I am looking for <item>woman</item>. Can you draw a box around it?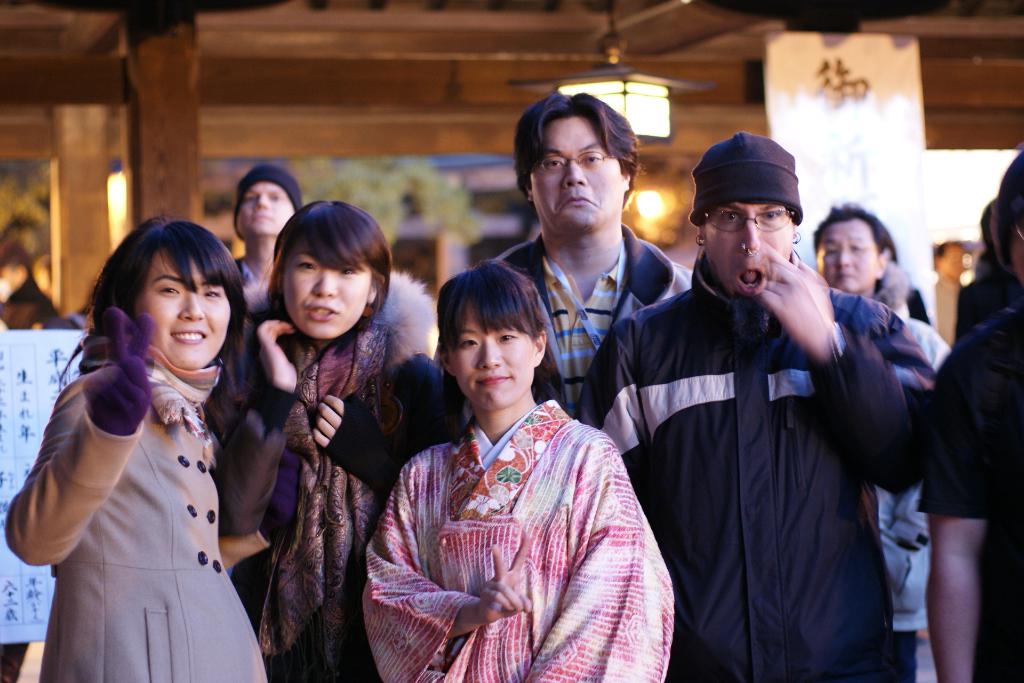
Sure, the bounding box is {"x1": 14, "y1": 215, "x2": 281, "y2": 677}.
